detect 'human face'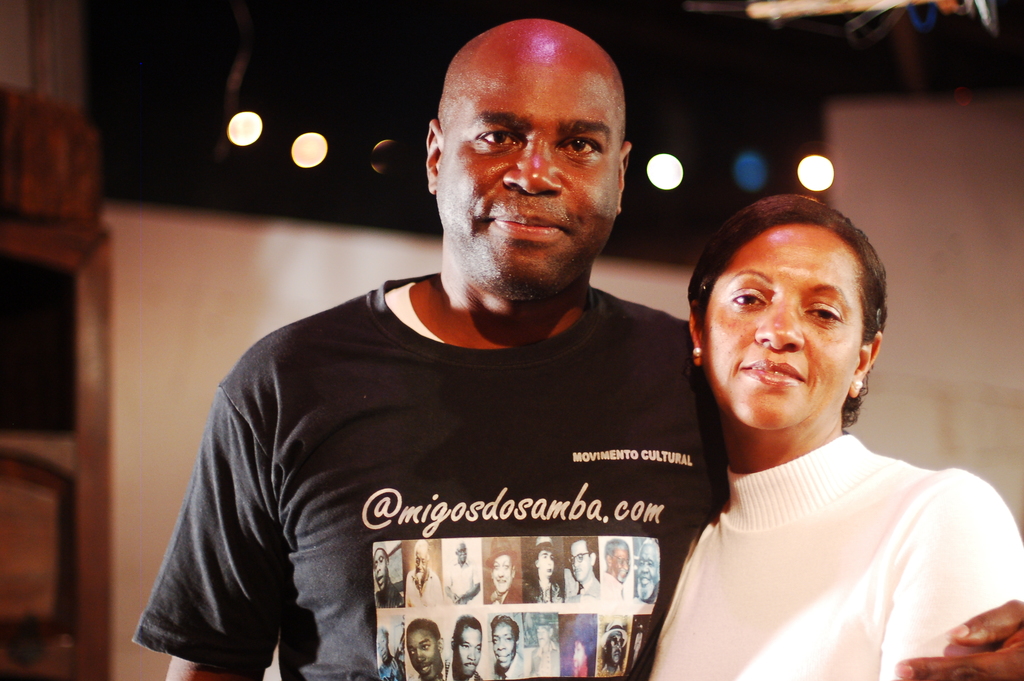
612 631 624 663
